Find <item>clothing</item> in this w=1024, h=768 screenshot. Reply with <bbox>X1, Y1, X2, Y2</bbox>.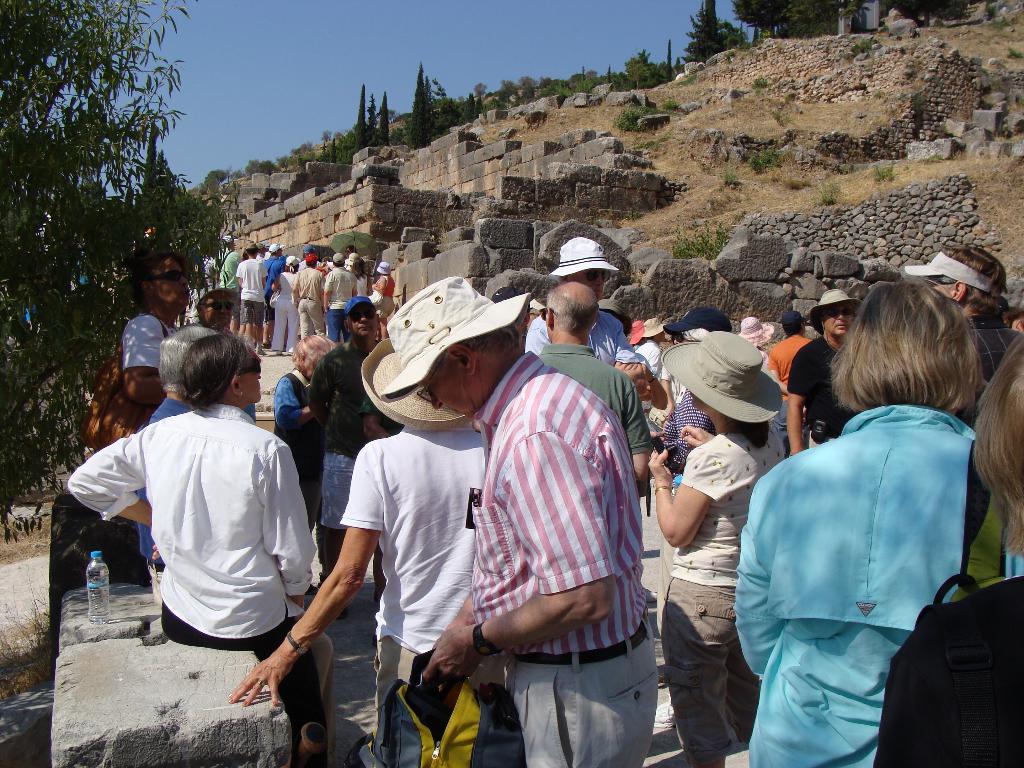
<bbox>375, 276, 401, 323</bbox>.
